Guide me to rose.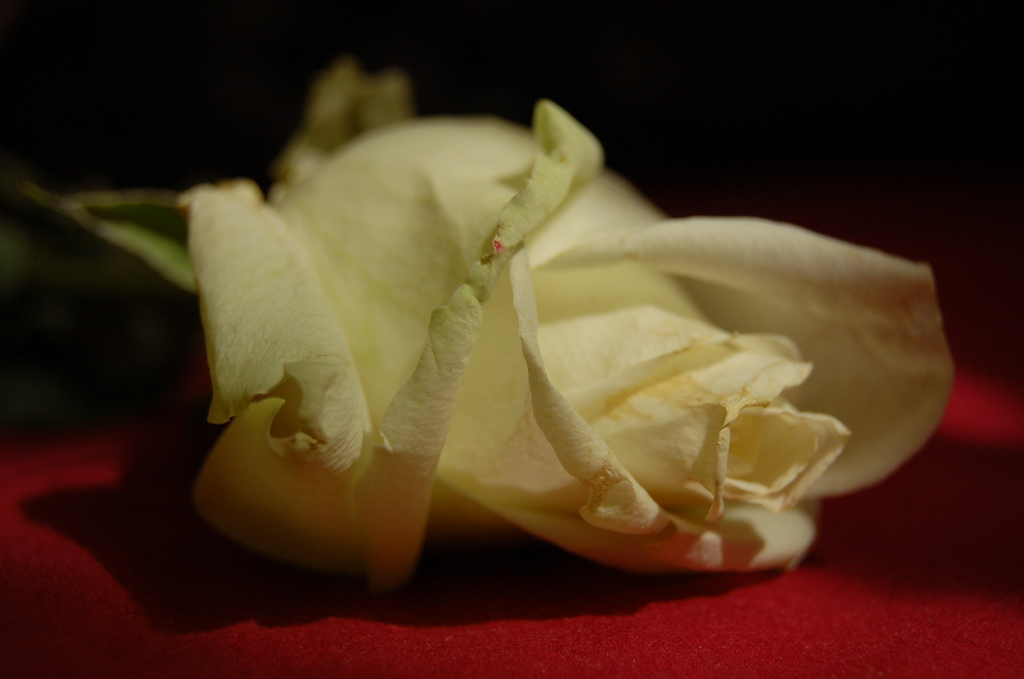
Guidance: BBox(176, 68, 959, 598).
